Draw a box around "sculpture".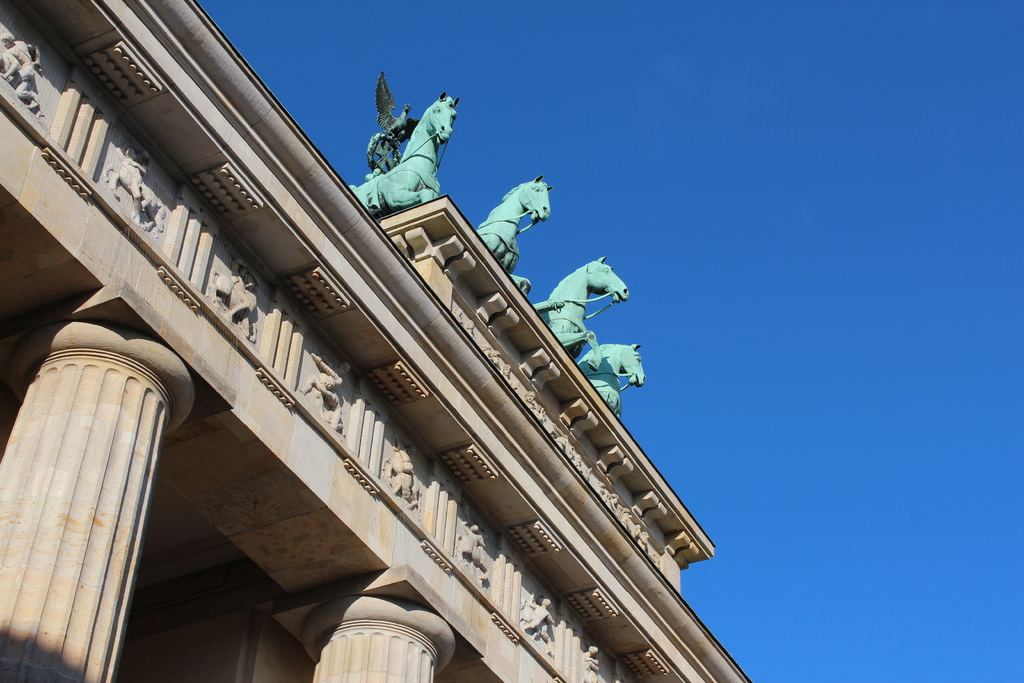
{"left": 292, "top": 344, "right": 353, "bottom": 444}.
